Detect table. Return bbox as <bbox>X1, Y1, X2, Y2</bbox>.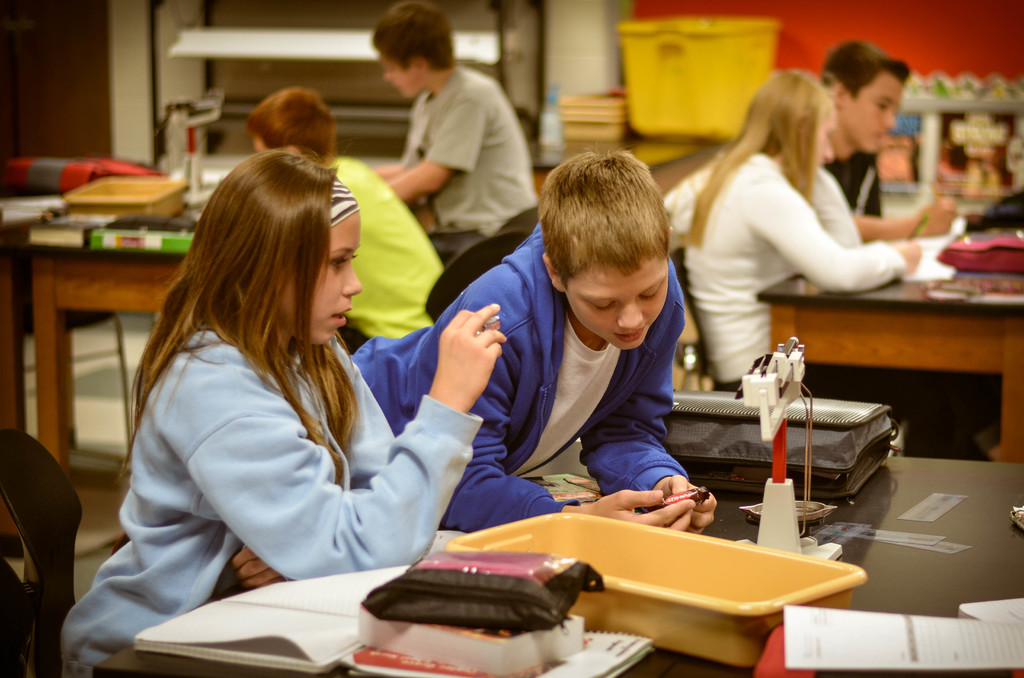
<bbox>88, 450, 1023, 677</bbox>.
